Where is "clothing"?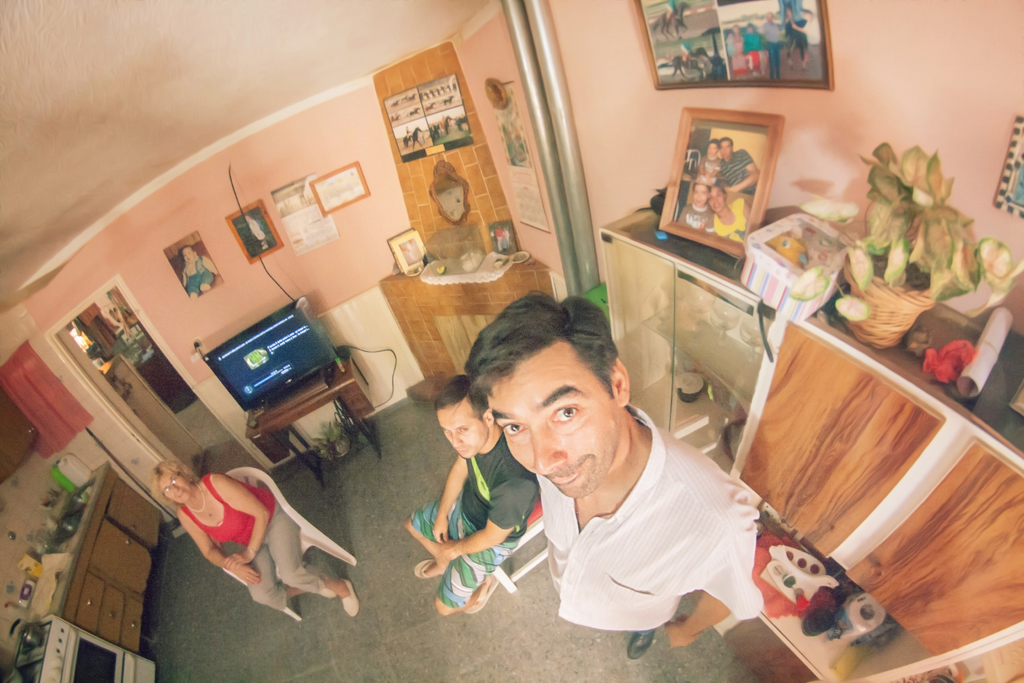
{"x1": 776, "y1": 0, "x2": 813, "y2": 60}.
